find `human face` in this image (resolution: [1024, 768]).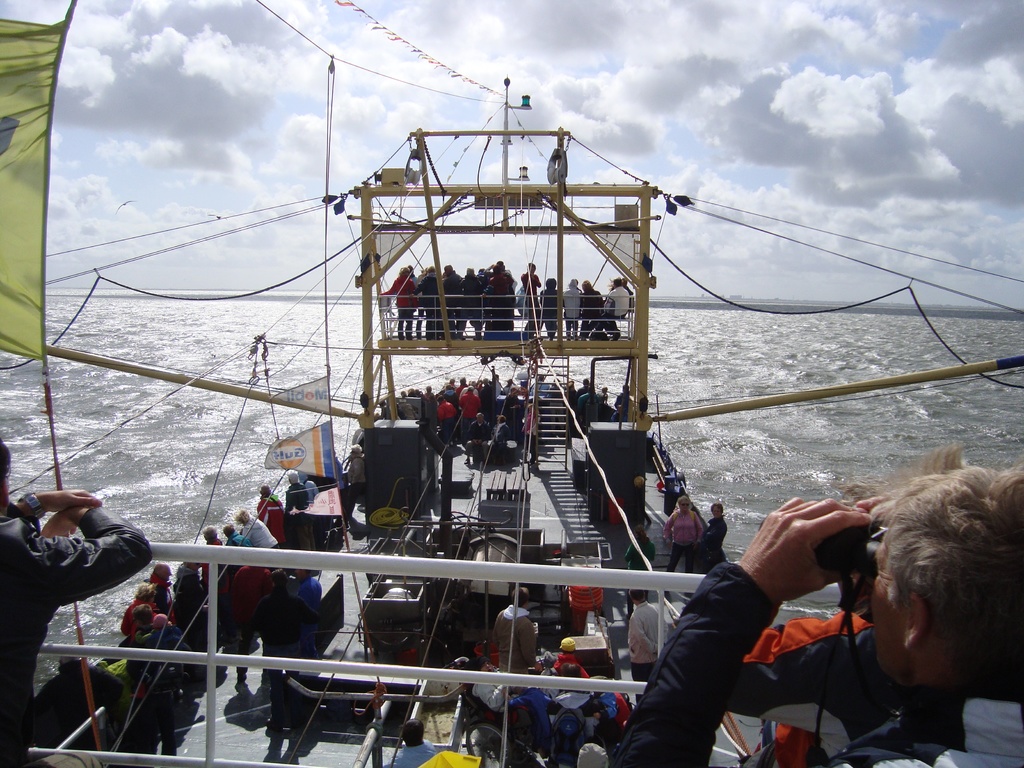
bbox(860, 534, 905, 687).
